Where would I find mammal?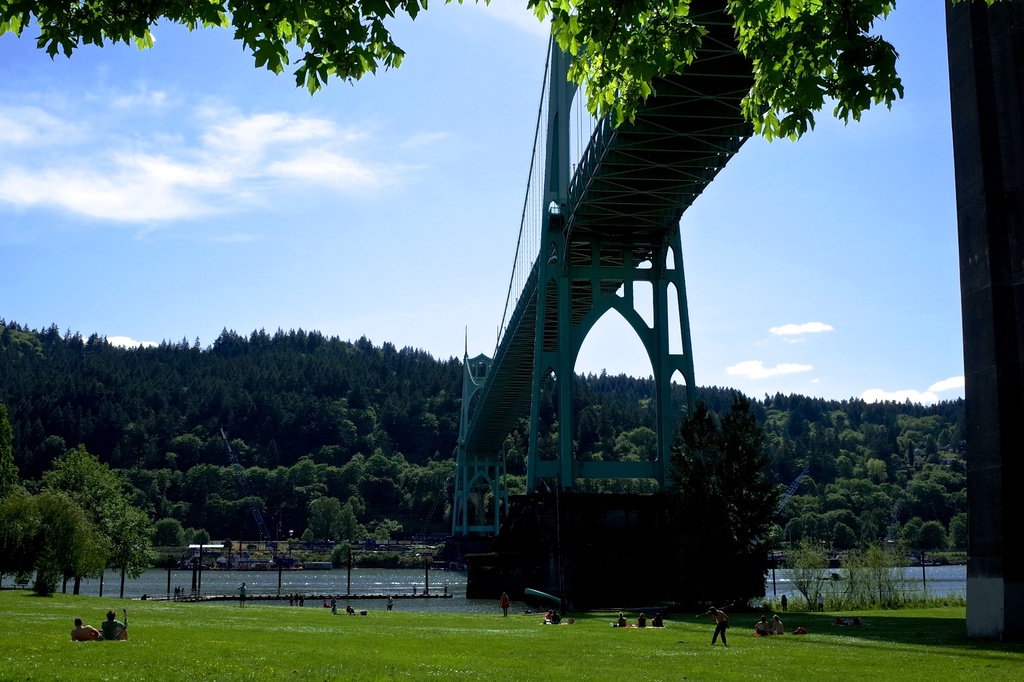
At [x1=329, y1=604, x2=339, y2=617].
